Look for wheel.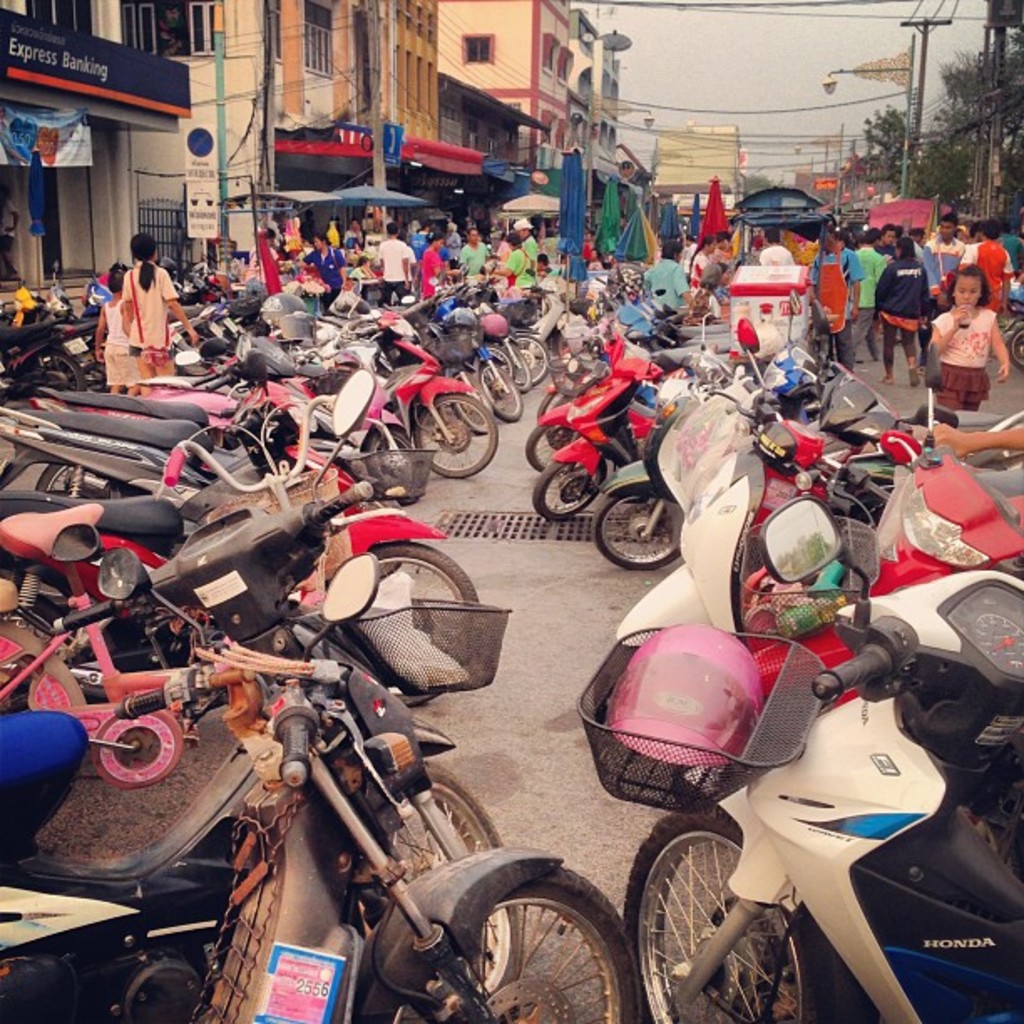
Found: Rect(587, 490, 681, 574).
